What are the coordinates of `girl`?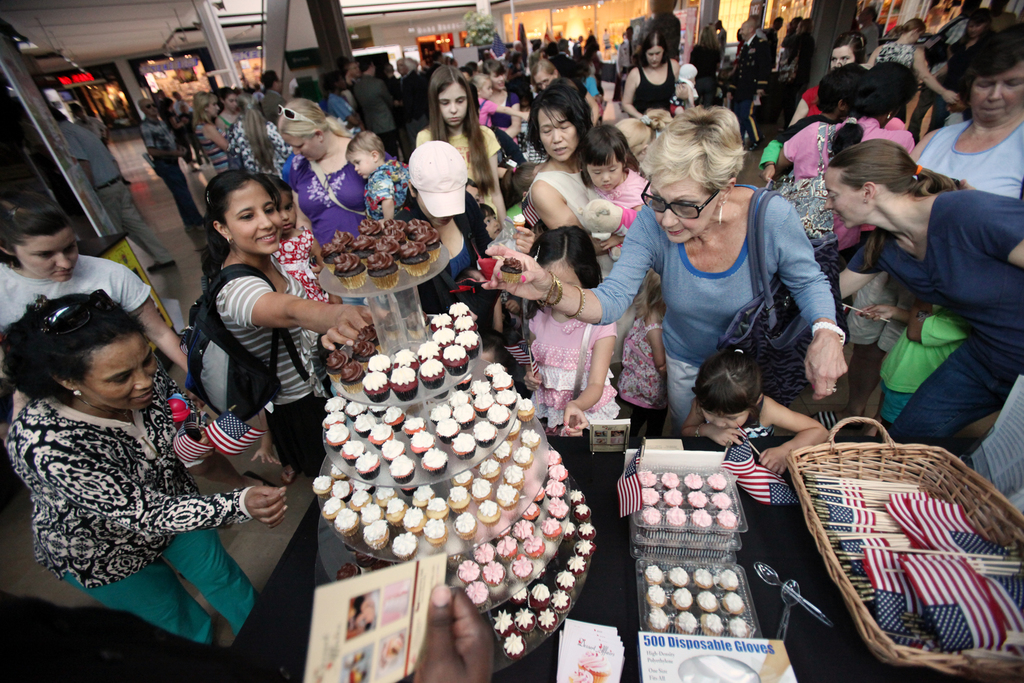
region(580, 117, 649, 251).
